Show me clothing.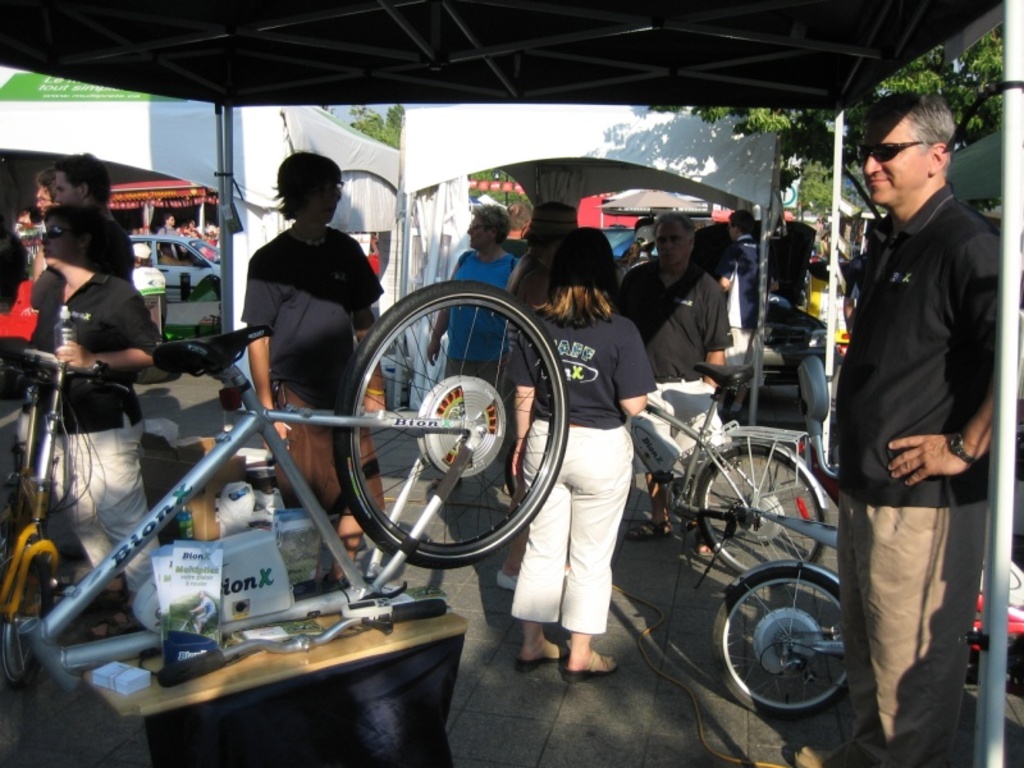
clothing is here: {"x1": 0, "y1": 276, "x2": 38, "y2": 342}.
